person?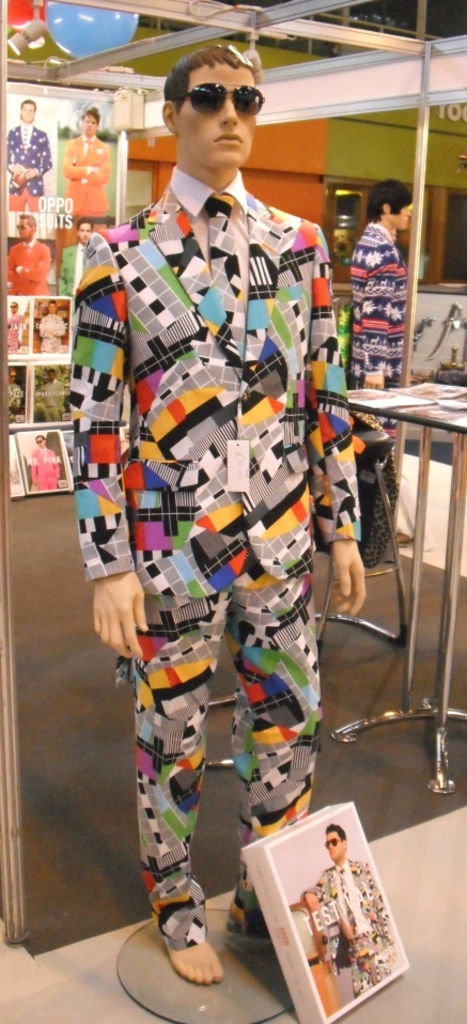
pyautogui.locateOnScreen(303, 825, 407, 984)
